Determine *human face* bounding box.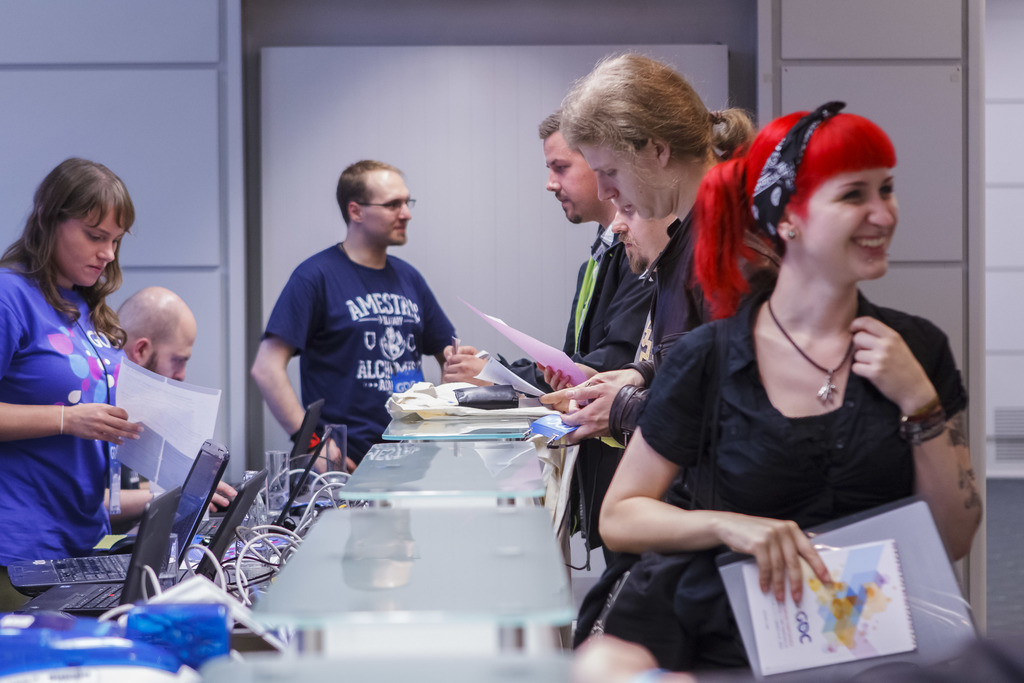
Determined: select_region(358, 176, 413, 244).
